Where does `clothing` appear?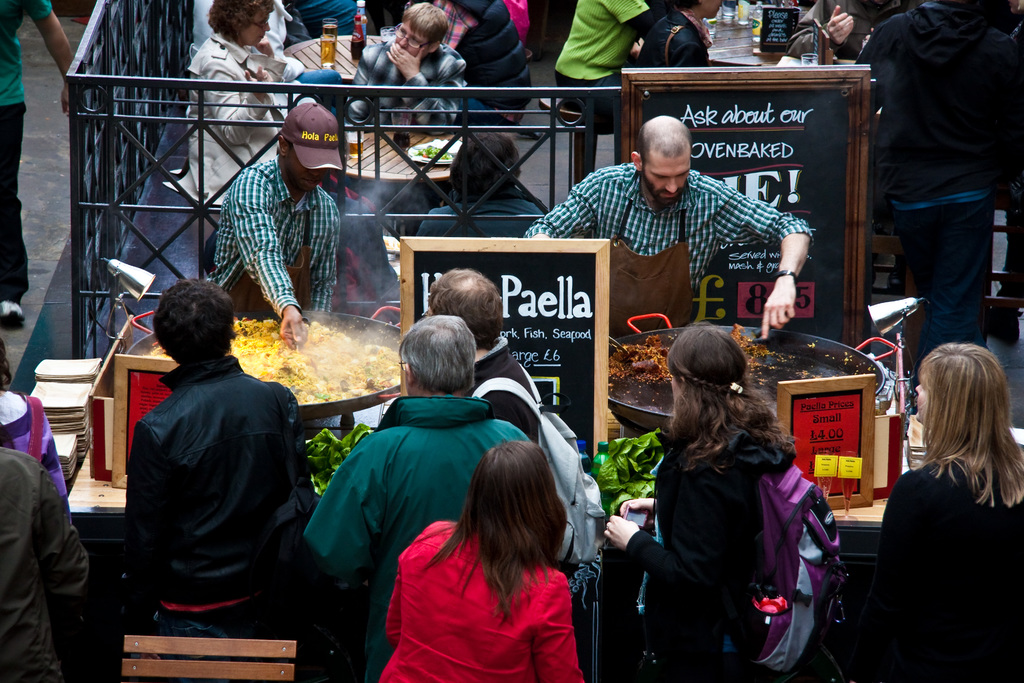
Appears at x1=379, y1=522, x2=585, y2=682.
